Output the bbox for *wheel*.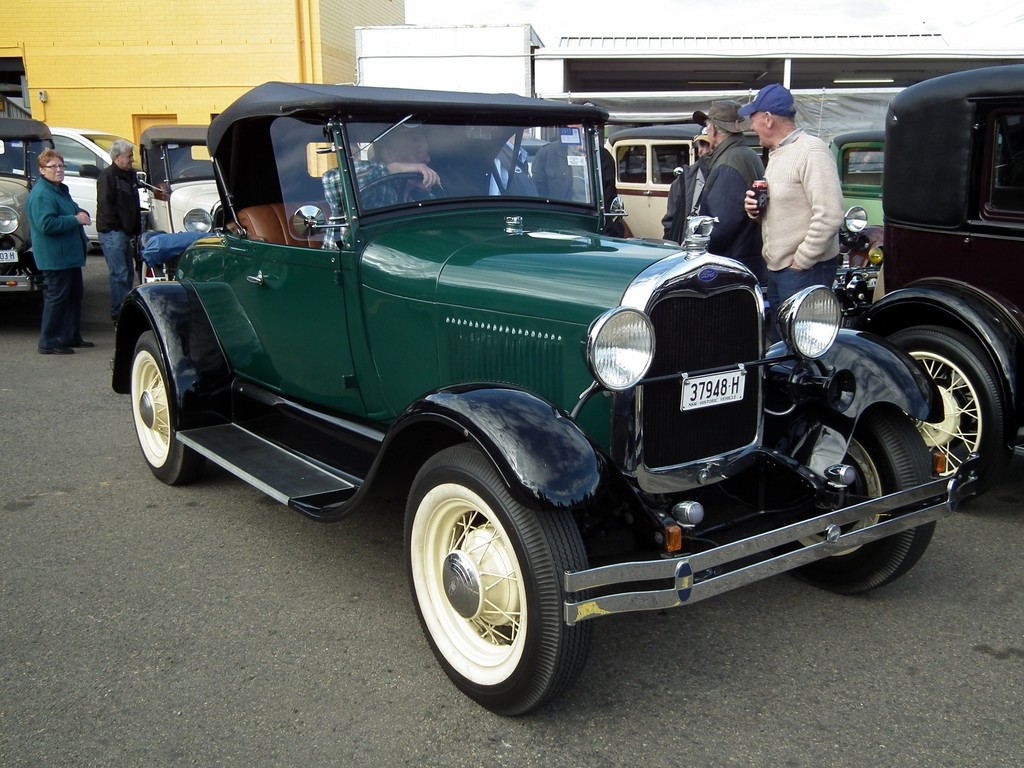
rect(354, 176, 451, 202).
